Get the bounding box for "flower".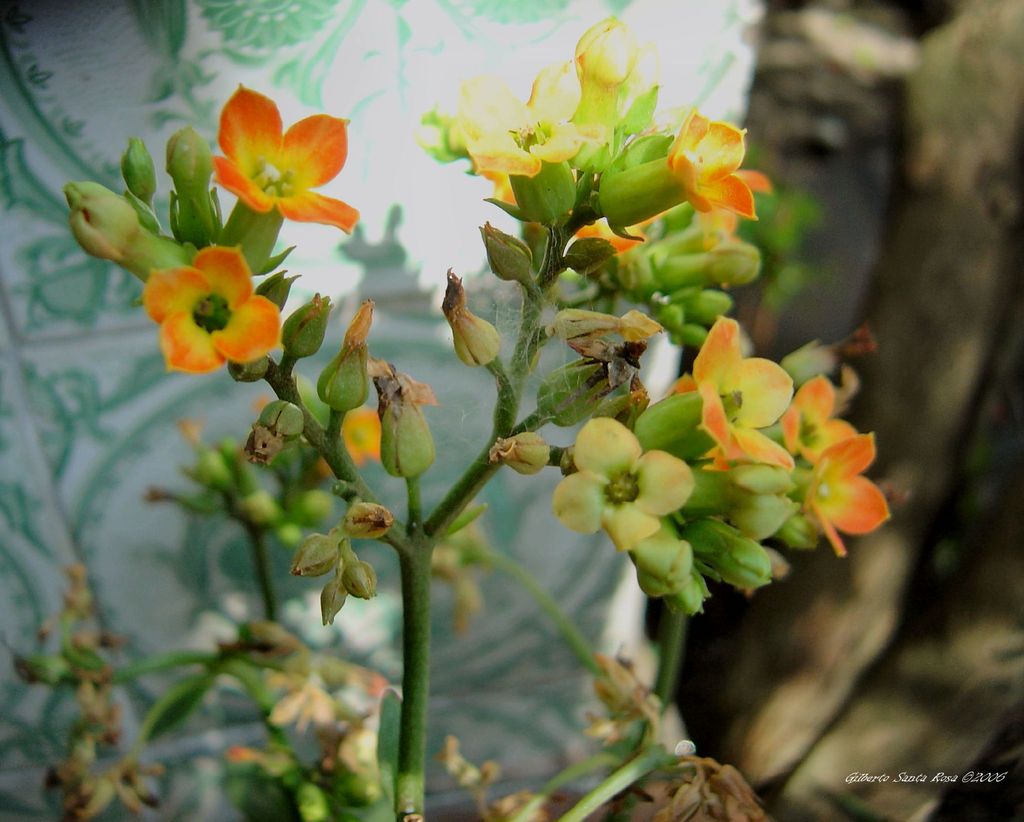
(left=294, top=778, right=336, bottom=821).
